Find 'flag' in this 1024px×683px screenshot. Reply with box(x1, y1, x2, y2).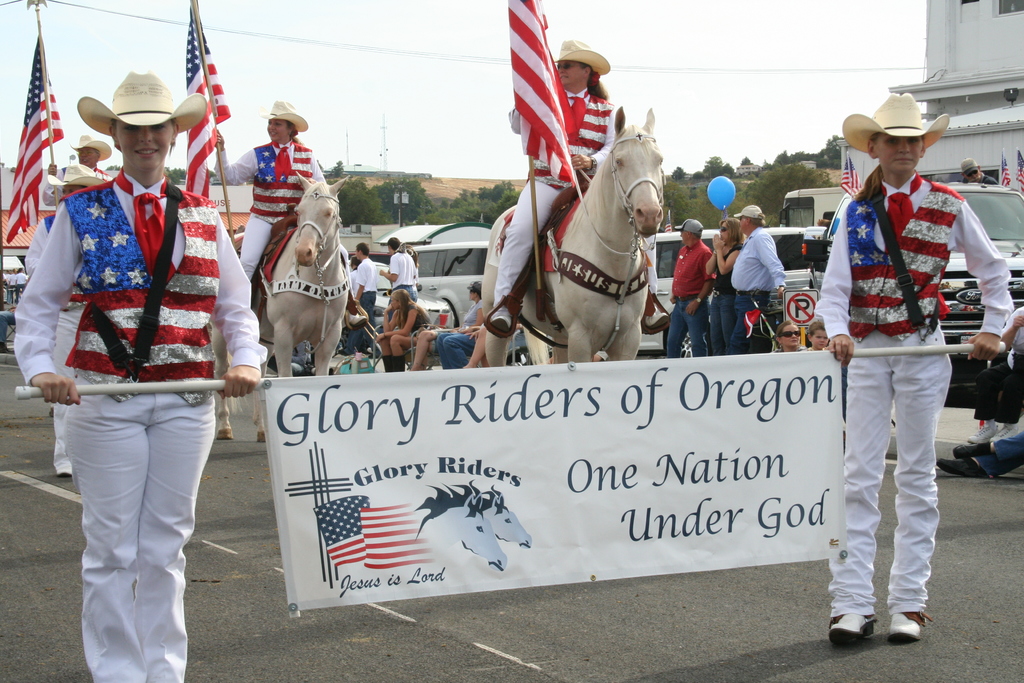
box(0, 24, 63, 242).
